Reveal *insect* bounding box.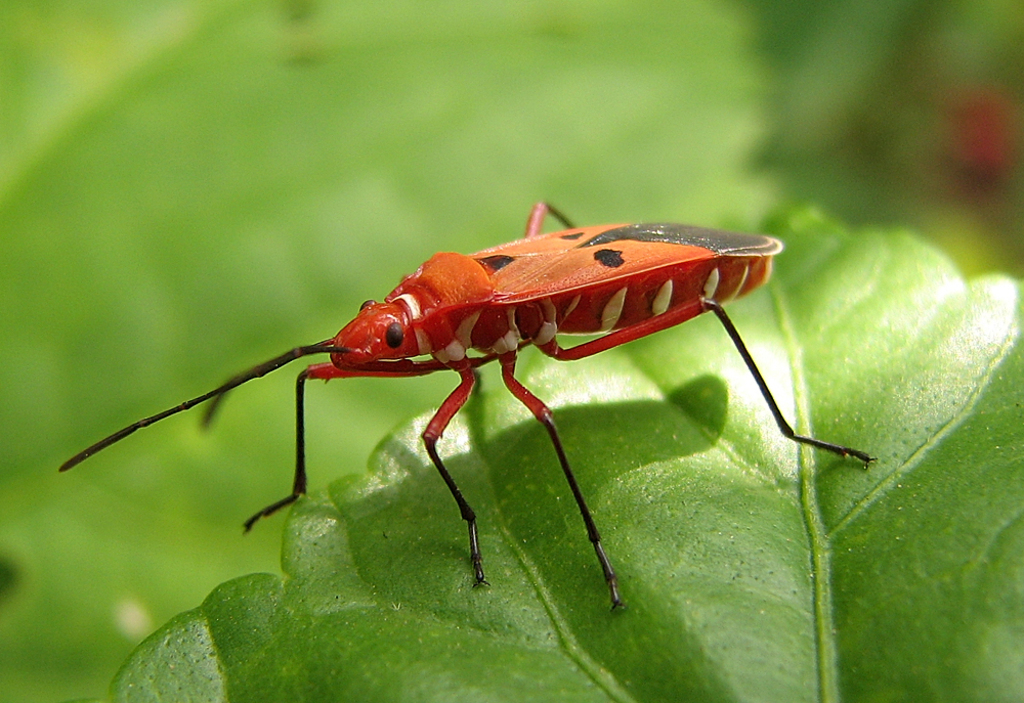
Revealed: x1=52 y1=200 x2=872 y2=612.
